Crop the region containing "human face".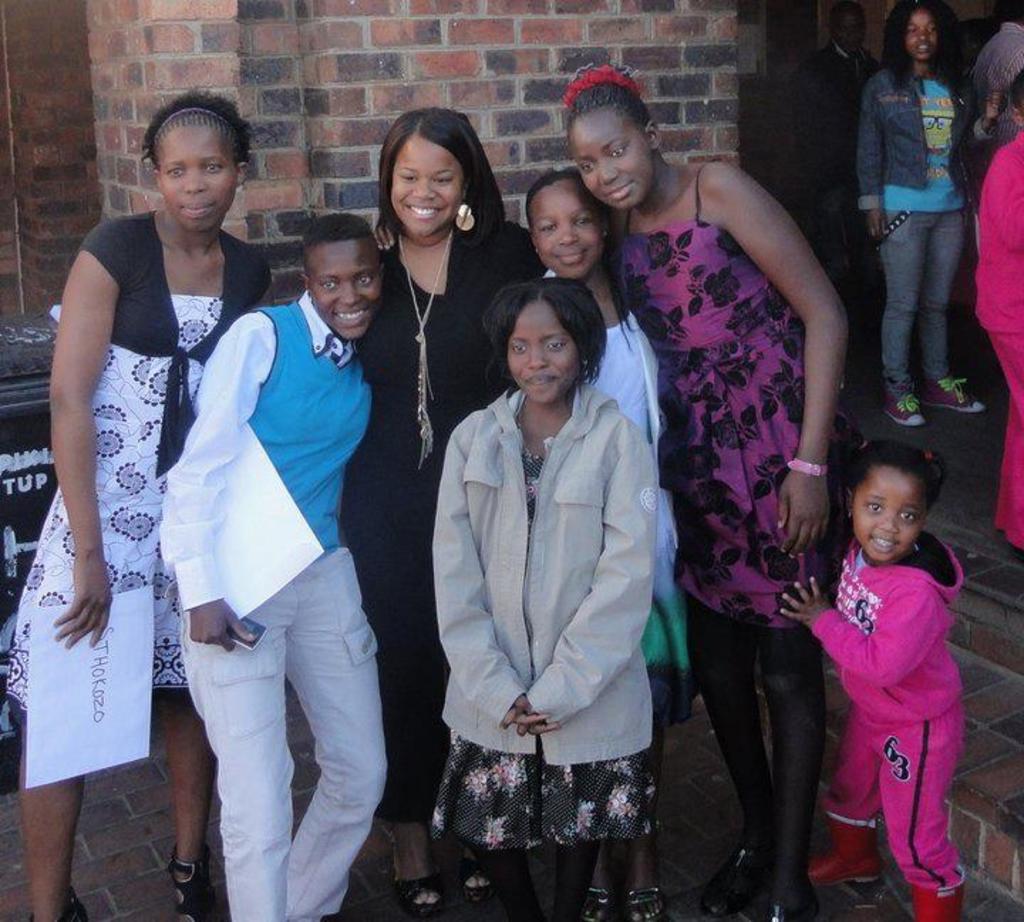
Crop region: 509,302,577,406.
